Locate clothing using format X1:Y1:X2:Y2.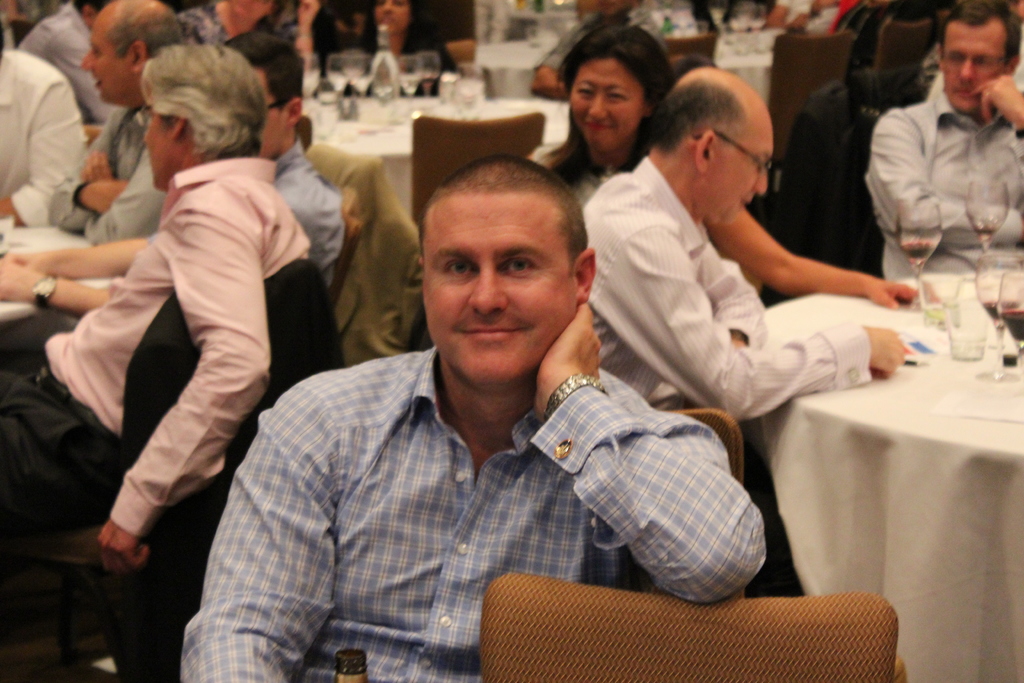
398:15:472:79.
